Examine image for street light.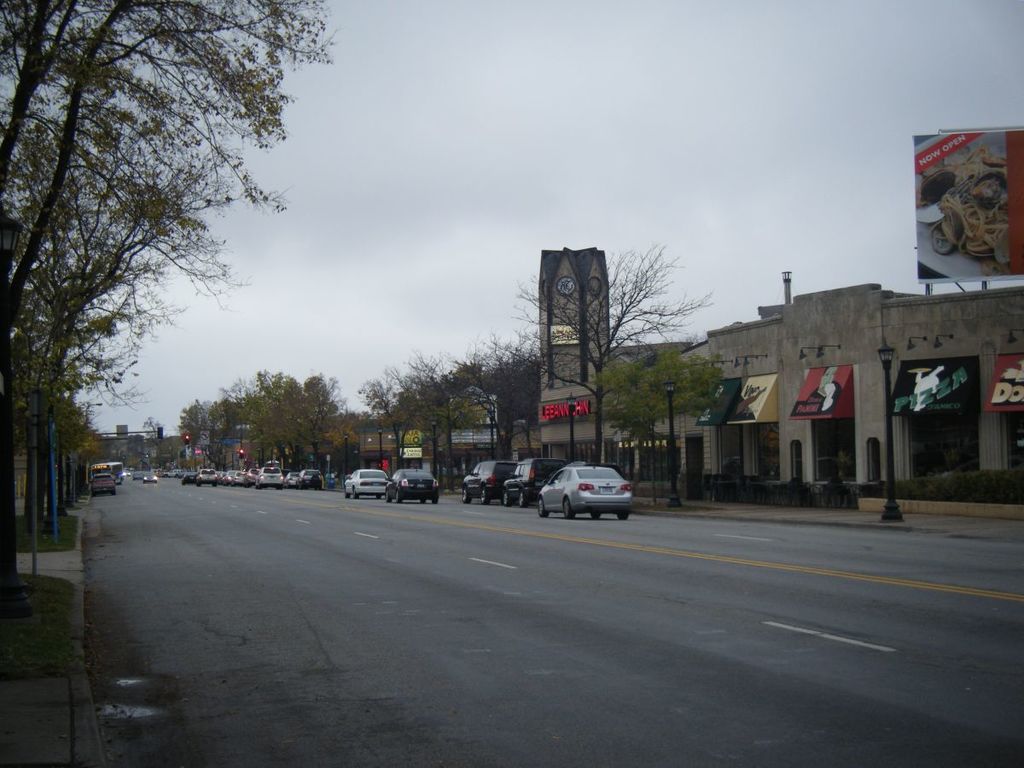
Examination result: left=874, top=335, right=899, bottom=526.
